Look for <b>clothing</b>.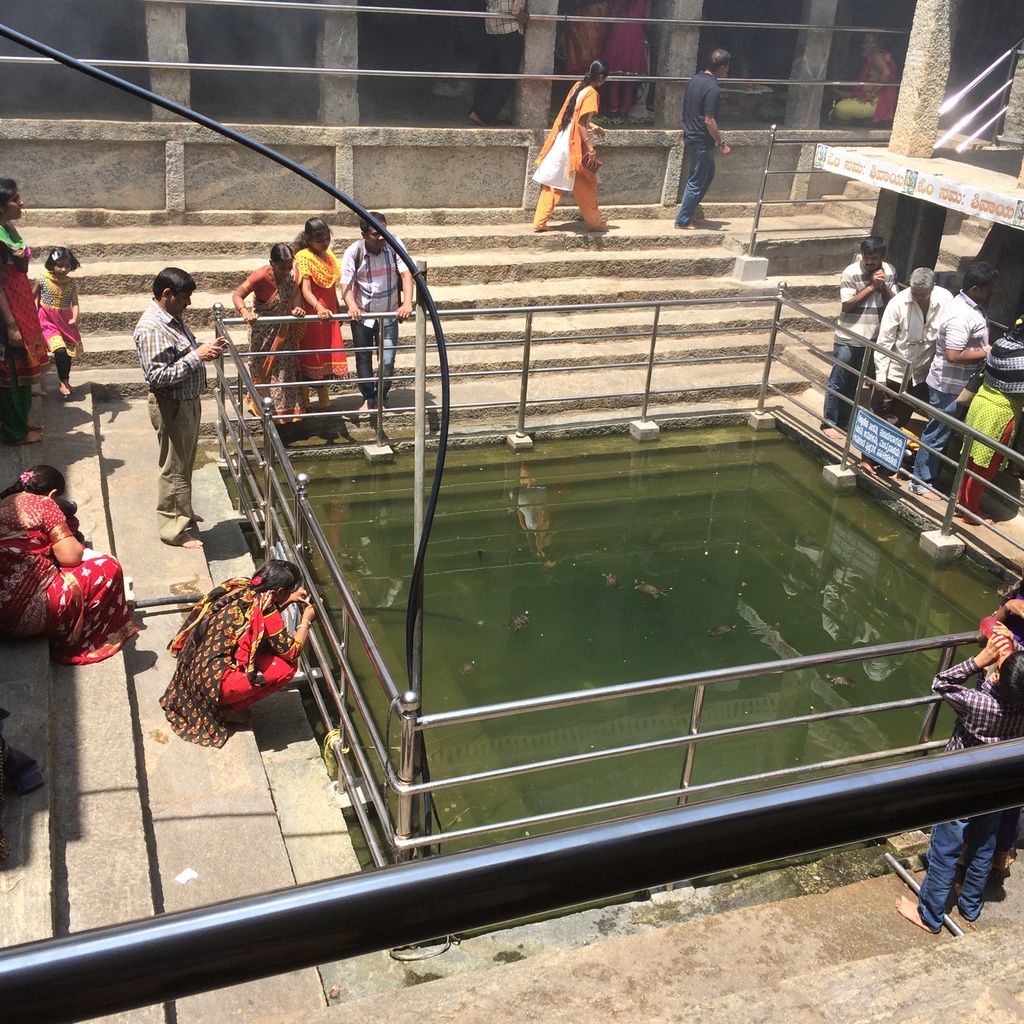
Found: select_region(139, 302, 202, 517).
